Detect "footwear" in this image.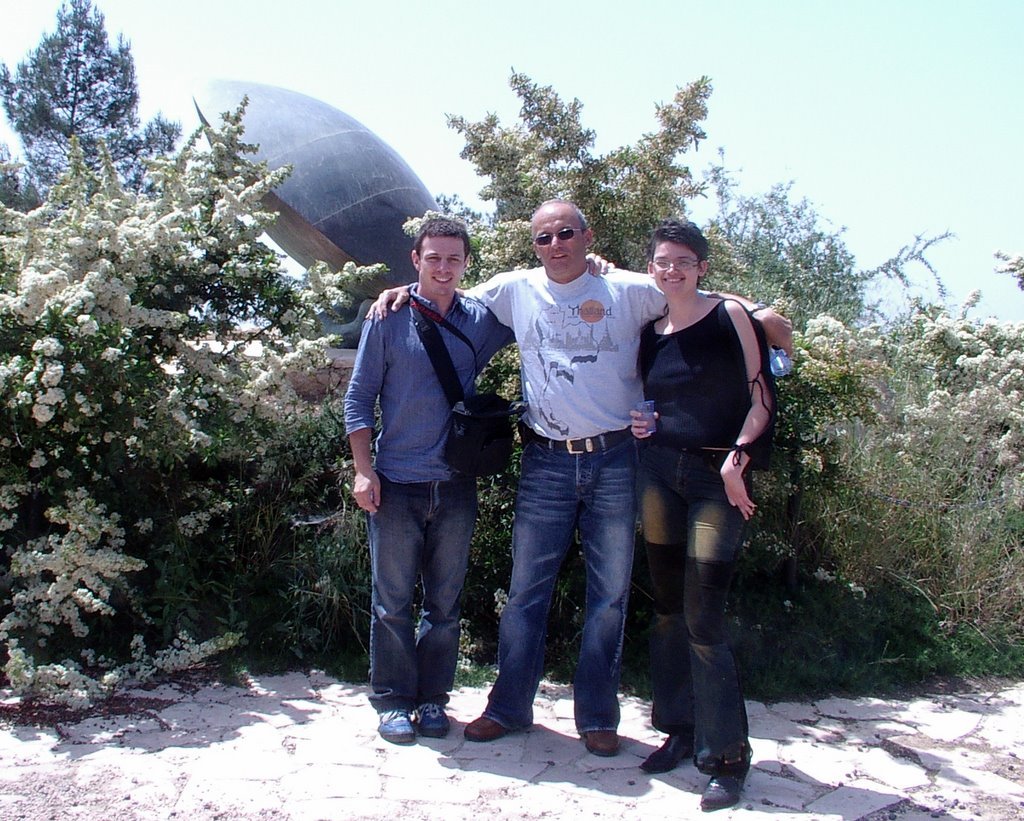
Detection: crop(579, 731, 620, 757).
